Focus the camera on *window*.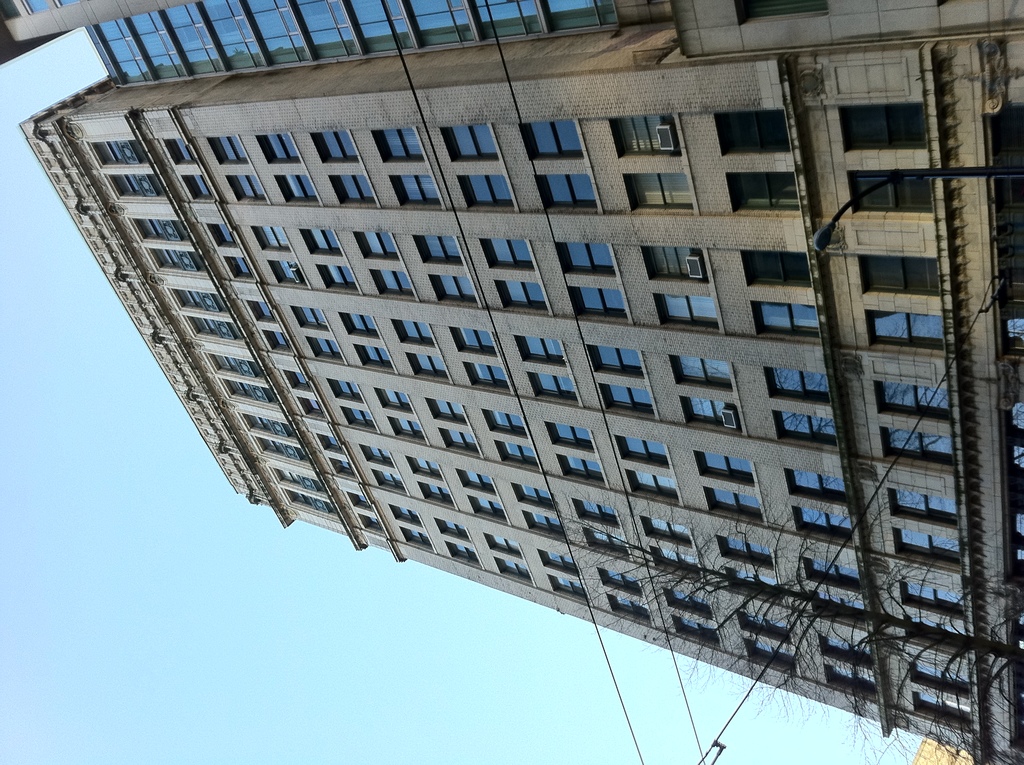
Focus region: pyautogui.locateOnScreen(296, 491, 317, 507).
